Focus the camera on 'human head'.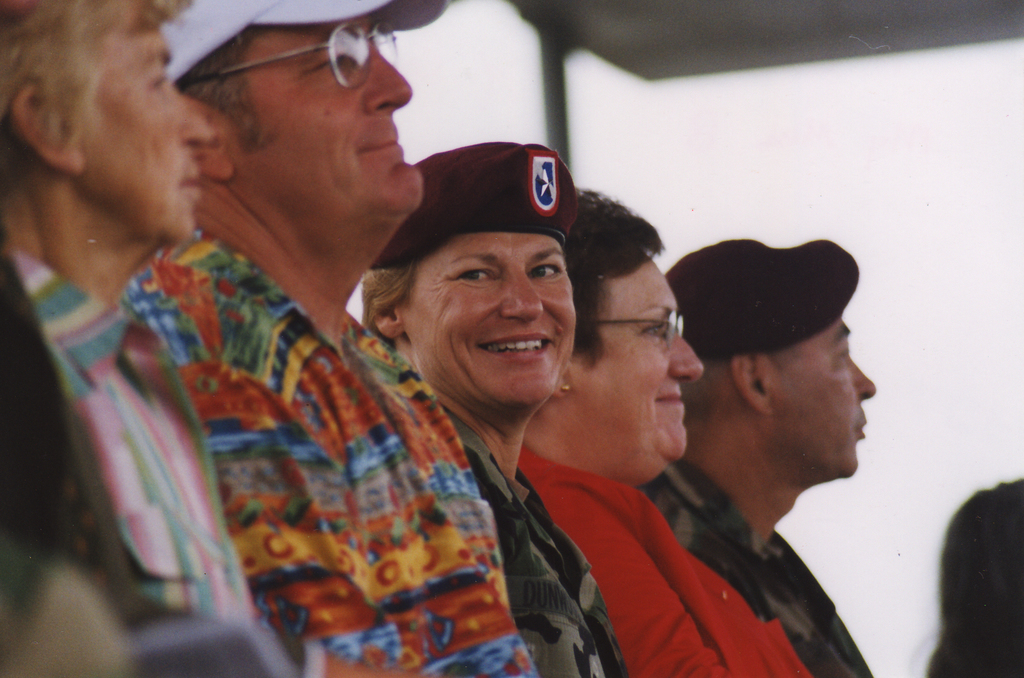
Focus region: bbox(662, 239, 874, 478).
